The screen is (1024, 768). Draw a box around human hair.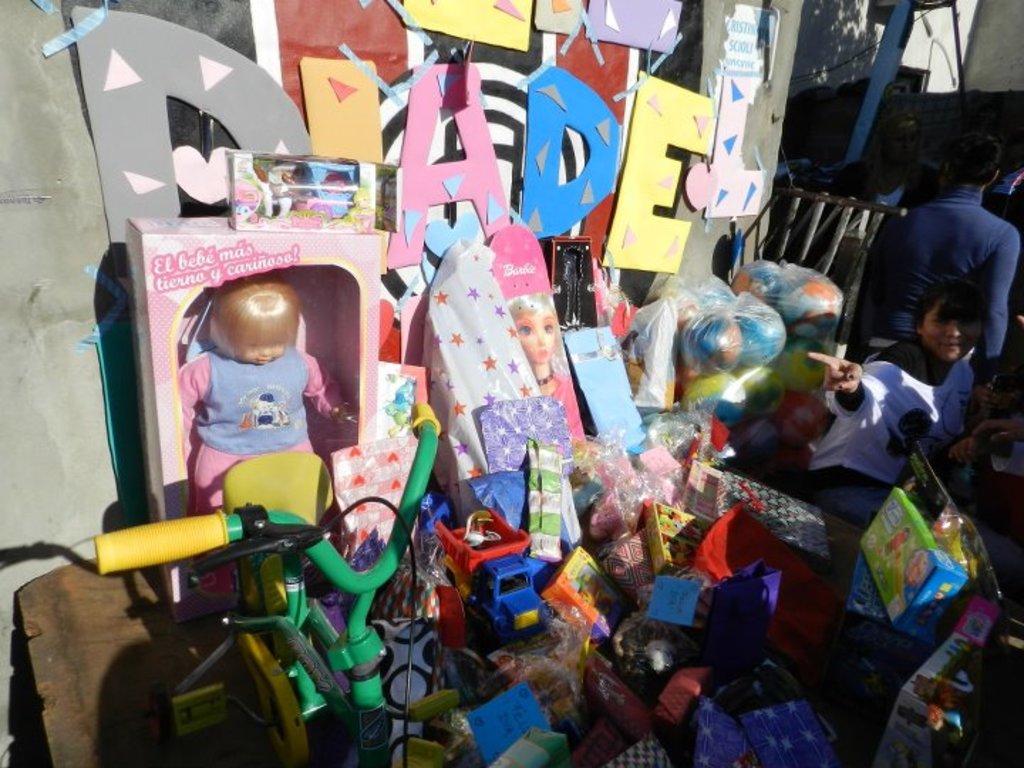
<region>954, 125, 993, 185</region>.
